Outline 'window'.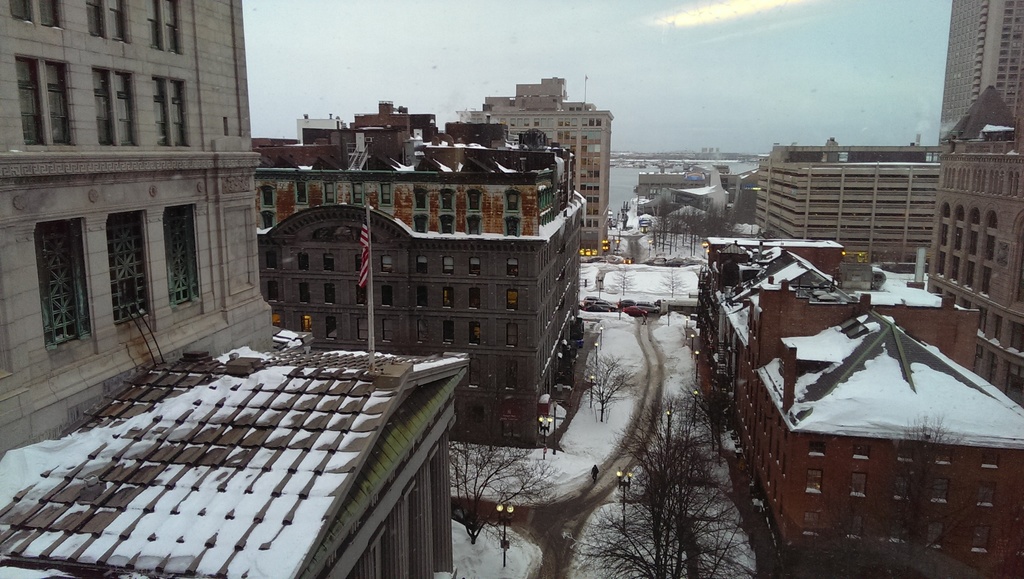
Outline: {"x1": 467, "y1": 214, "x2": 479, "y2": 232}.
